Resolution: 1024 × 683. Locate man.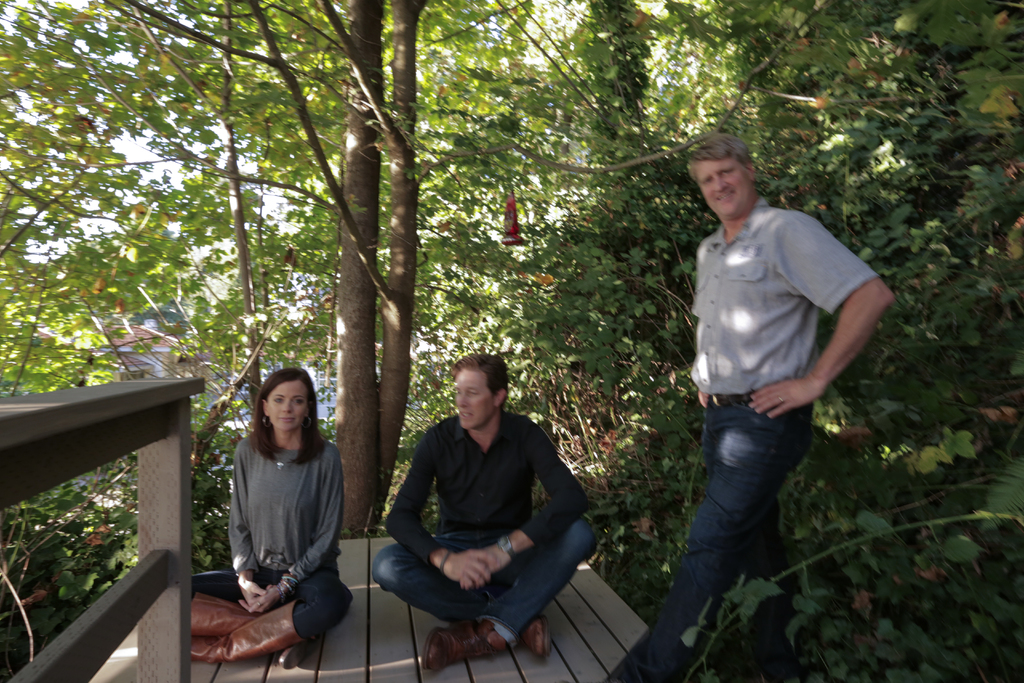
crop(344, 369, 582, 662).
